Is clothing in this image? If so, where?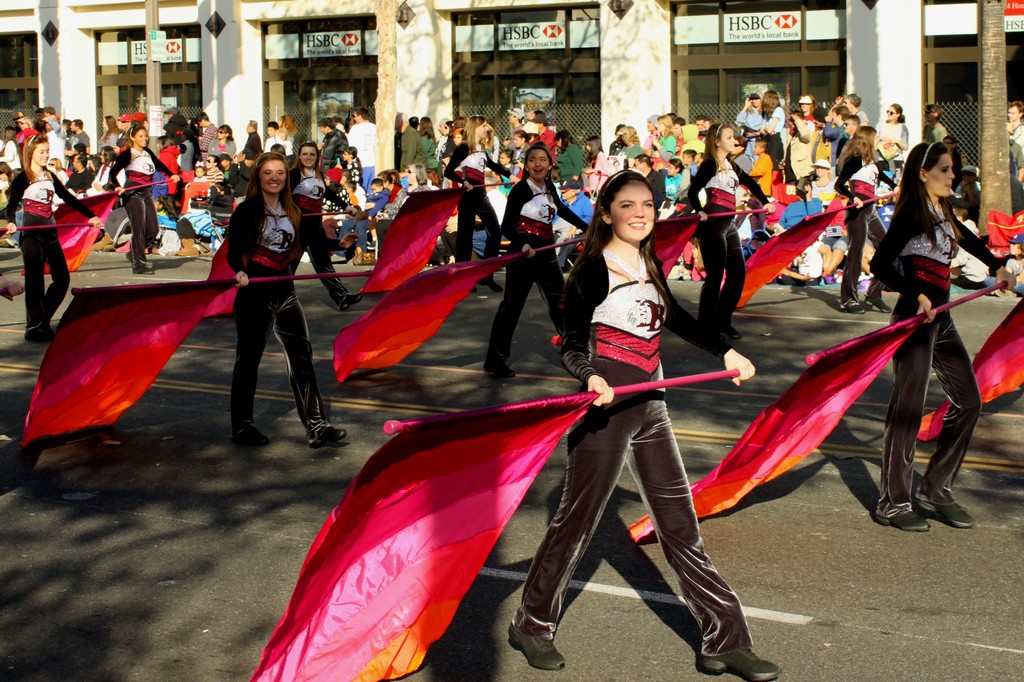
Yes, at BBox(321, 129, 355, 168).
